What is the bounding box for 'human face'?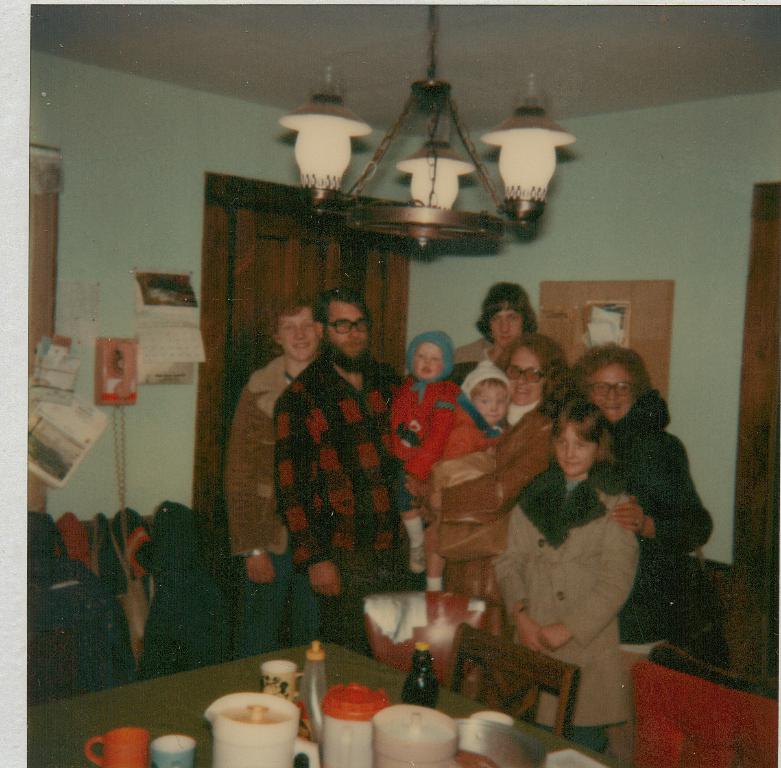
locate(283, 314, 321, 359).
